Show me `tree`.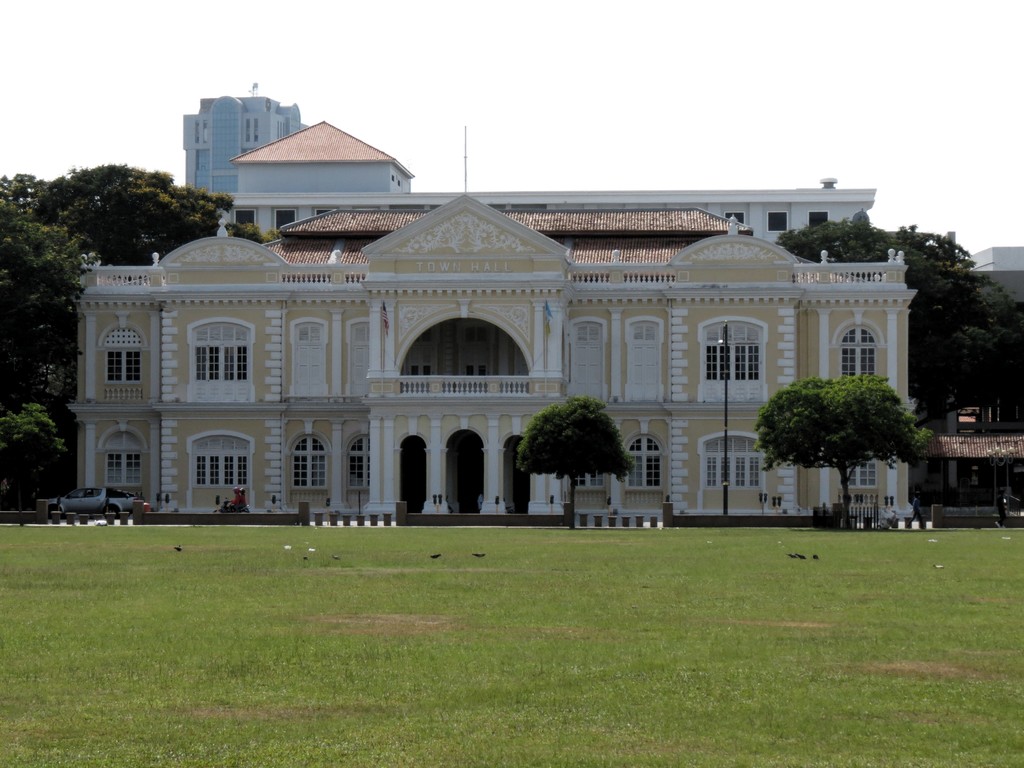
`tree` is here: 514 394 637 529.
